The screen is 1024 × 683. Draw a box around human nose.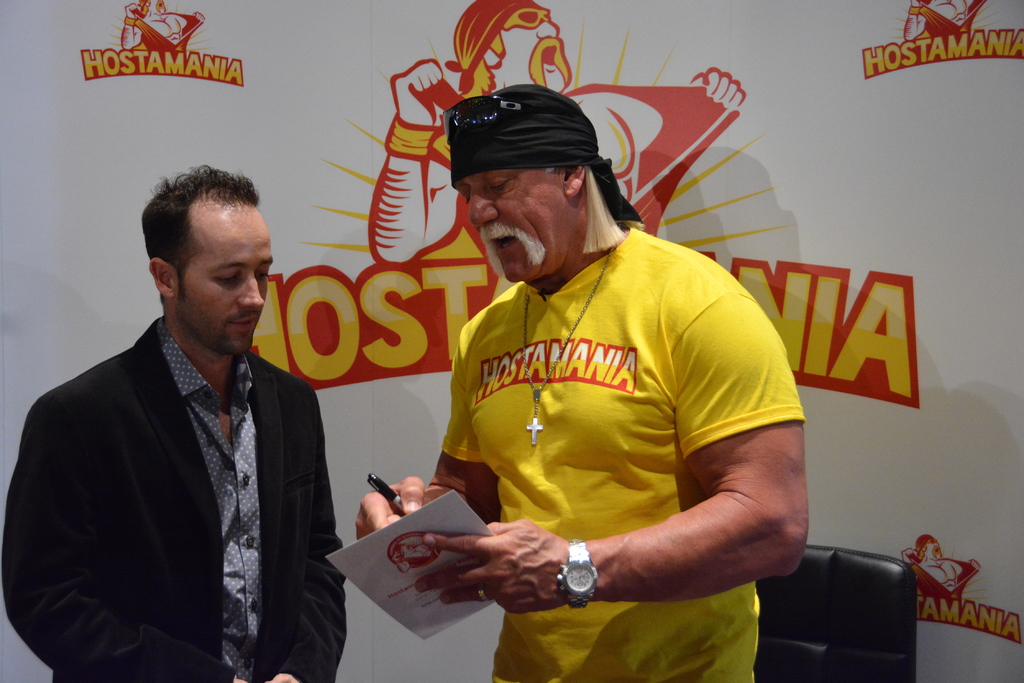
left=242, top=273, right=263, bottom=306.
